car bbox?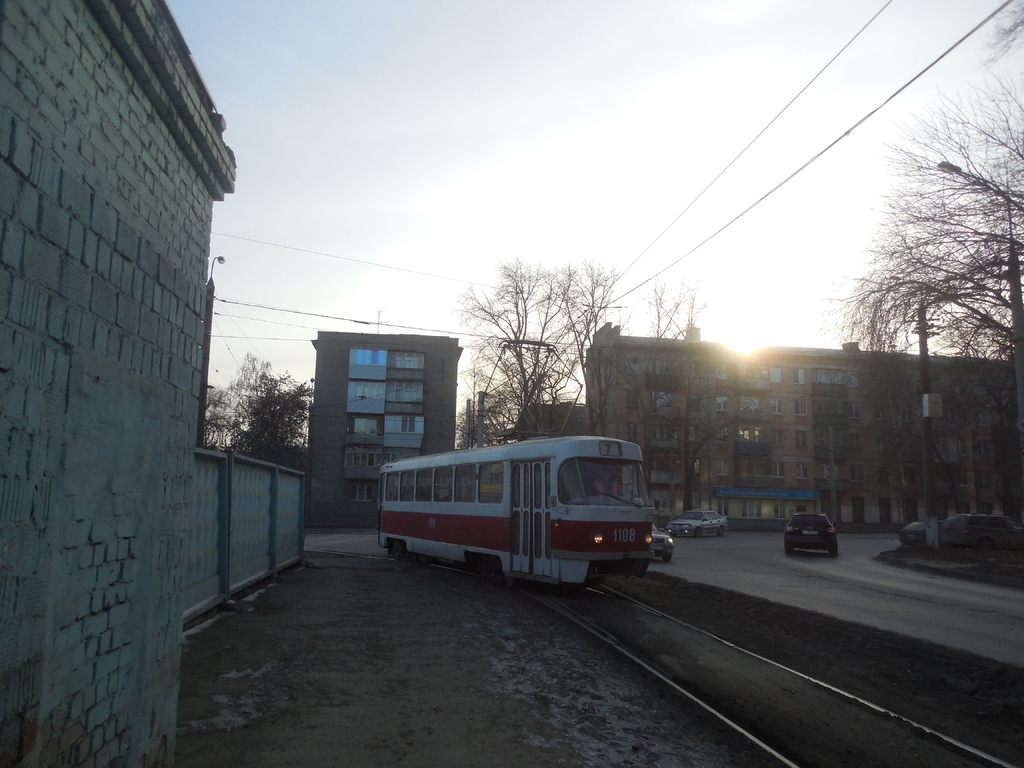
{"x1": 649, "y1": 523, "x2": 674, "y2": 564}
